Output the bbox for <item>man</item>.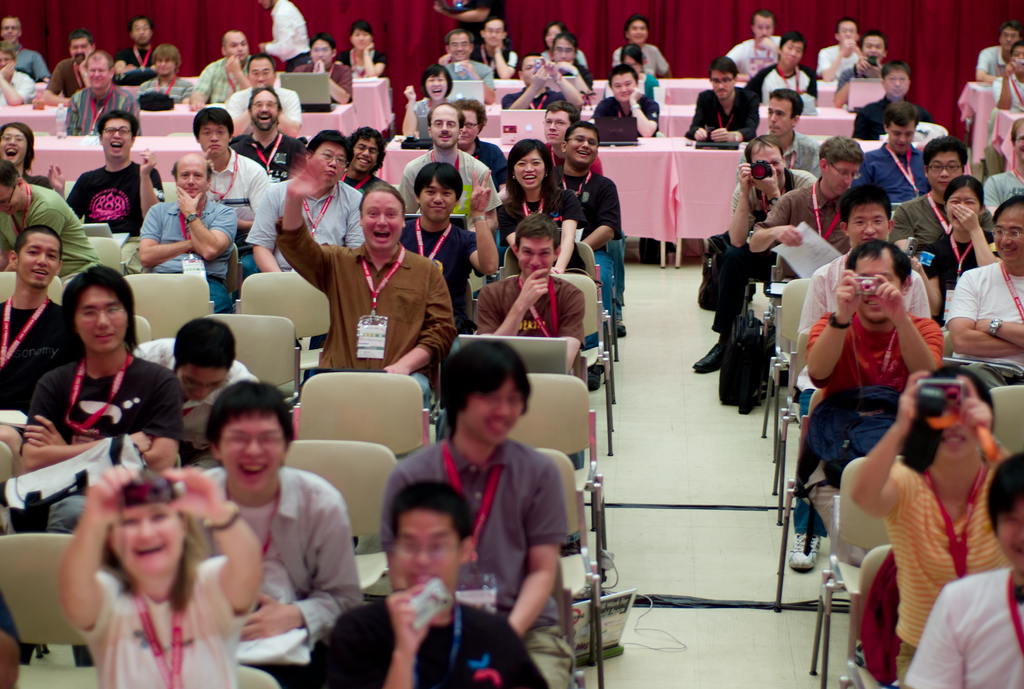
[401,161,499,340].
